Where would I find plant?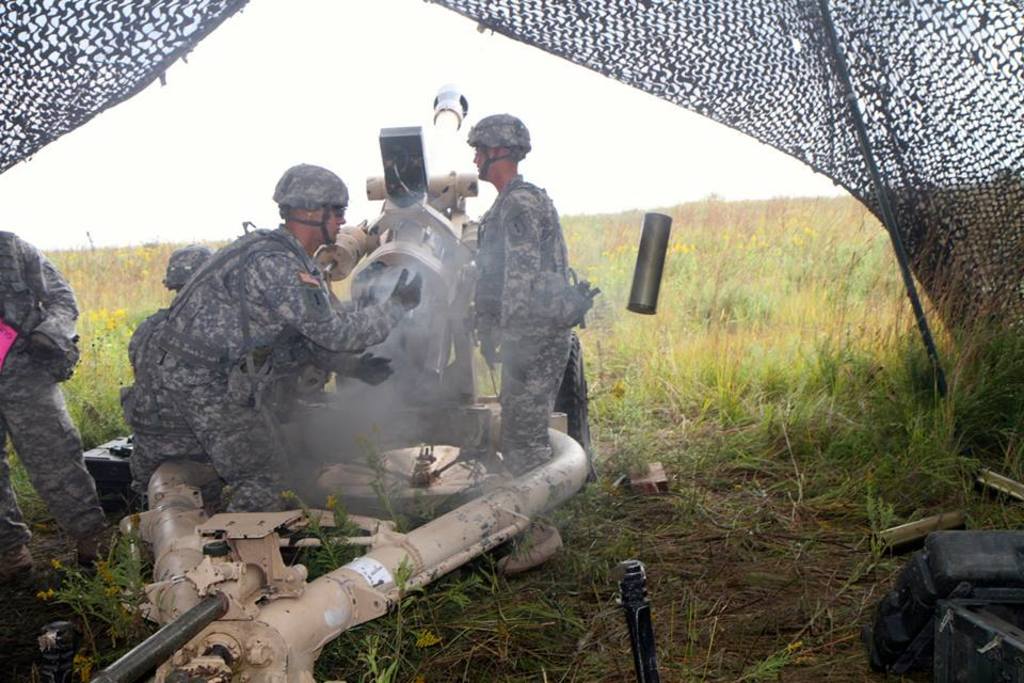
At rect(0, 165, 1023, 682).
